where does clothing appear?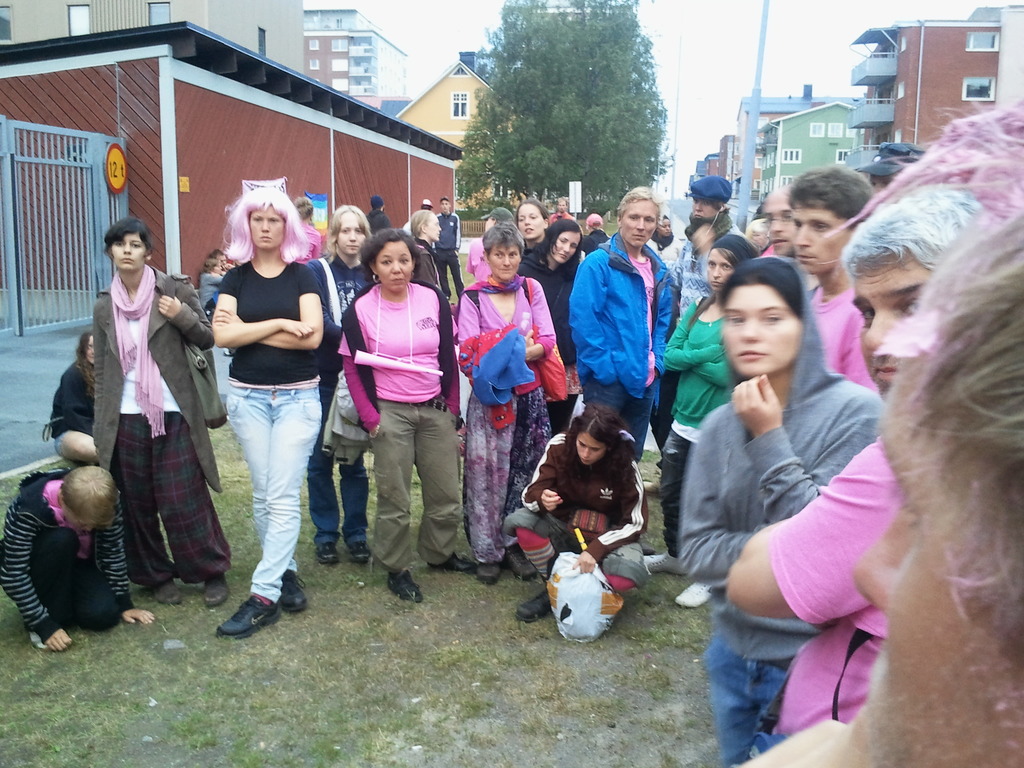
Appears at 78:254:221:582.
